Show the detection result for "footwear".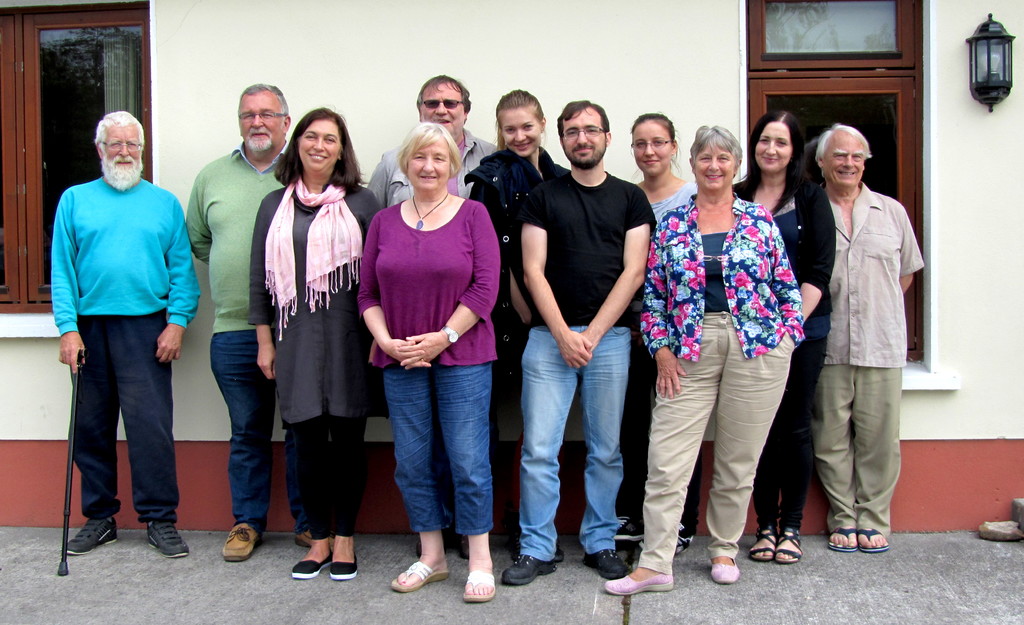
503:551:557:580.
